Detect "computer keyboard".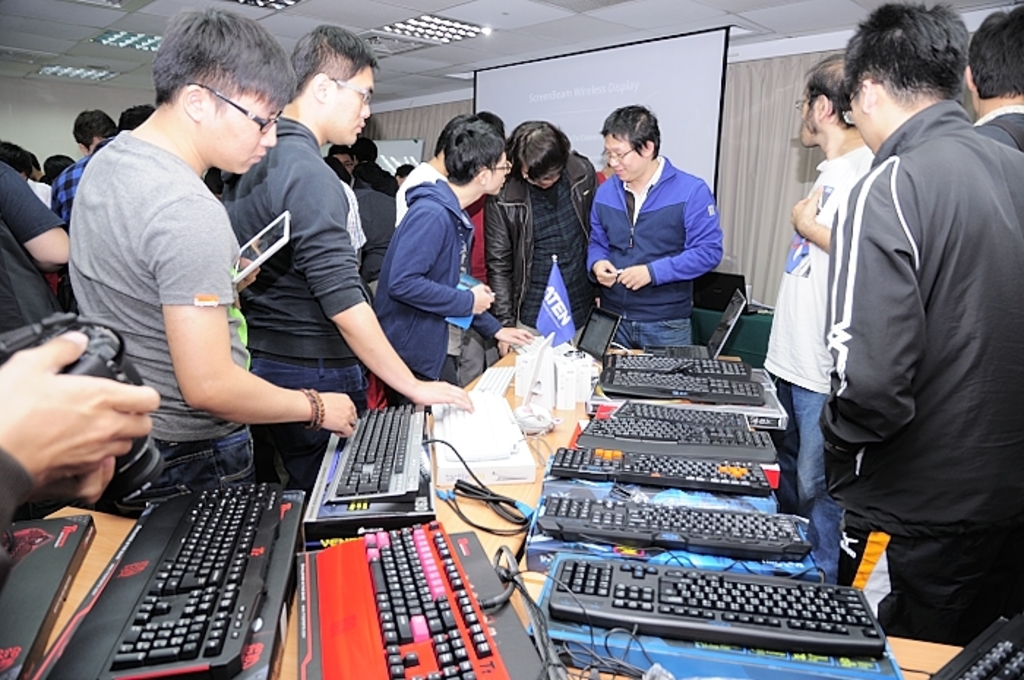
Detected at 316, 518, 509, 679.
